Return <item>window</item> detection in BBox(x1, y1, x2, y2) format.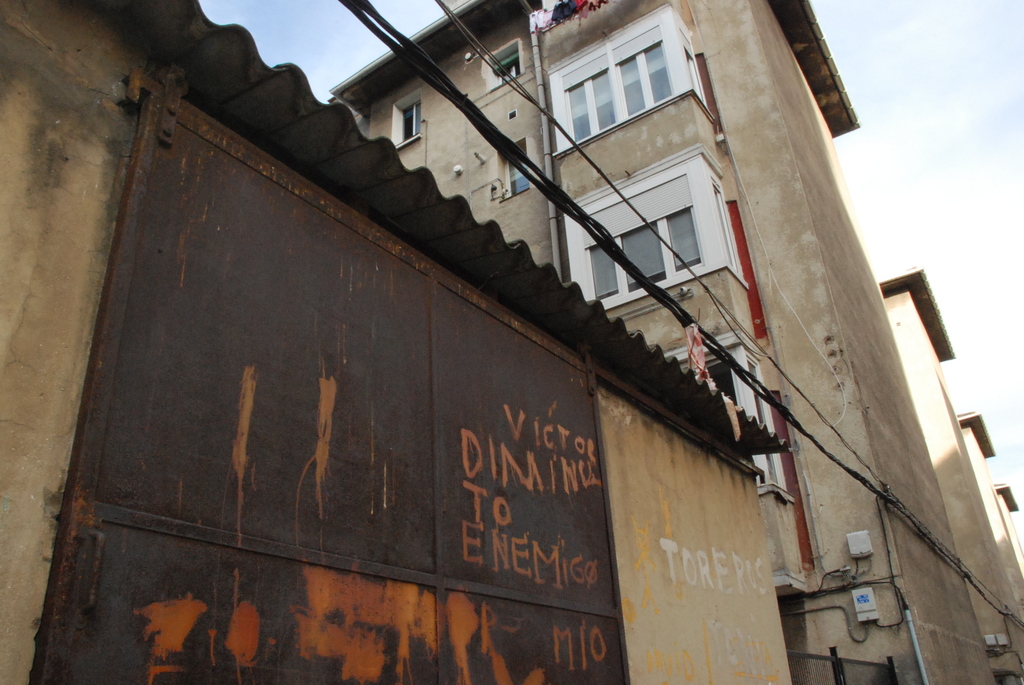
BBox(557, 19, 710, 135).
